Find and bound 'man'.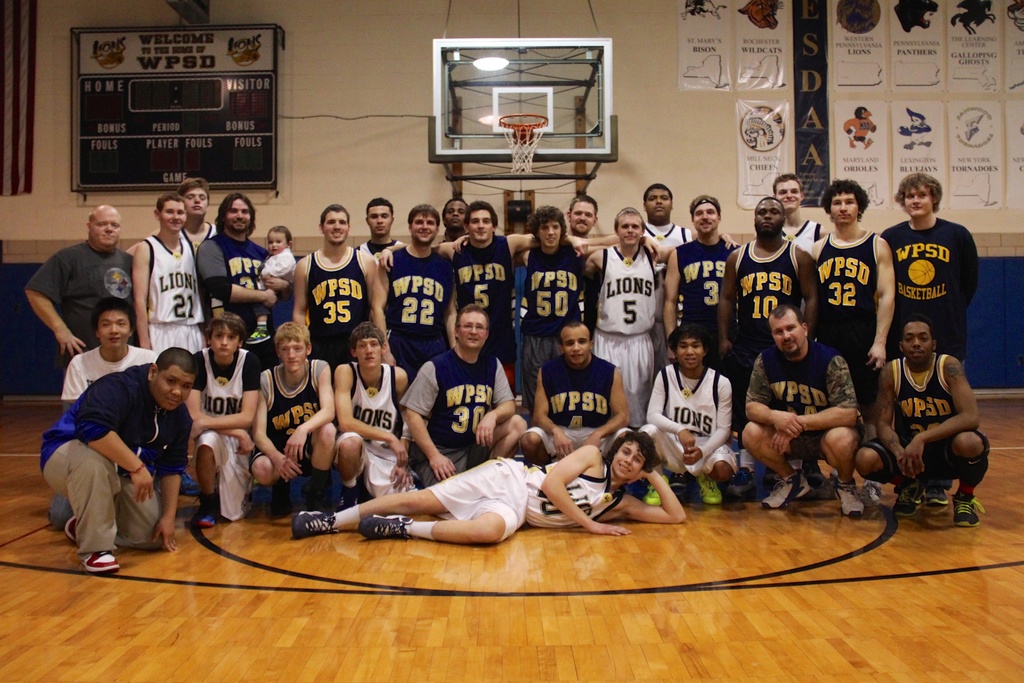
Bound: 40/307/207/576.
